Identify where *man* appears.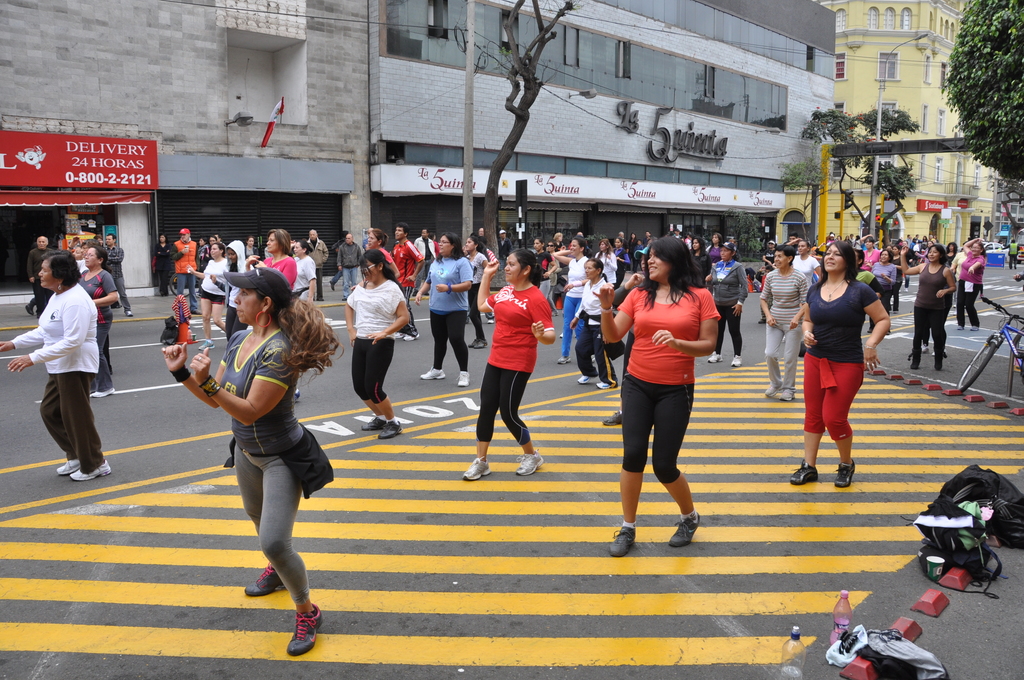
Appears at locate(362, 227, 371, 243).
